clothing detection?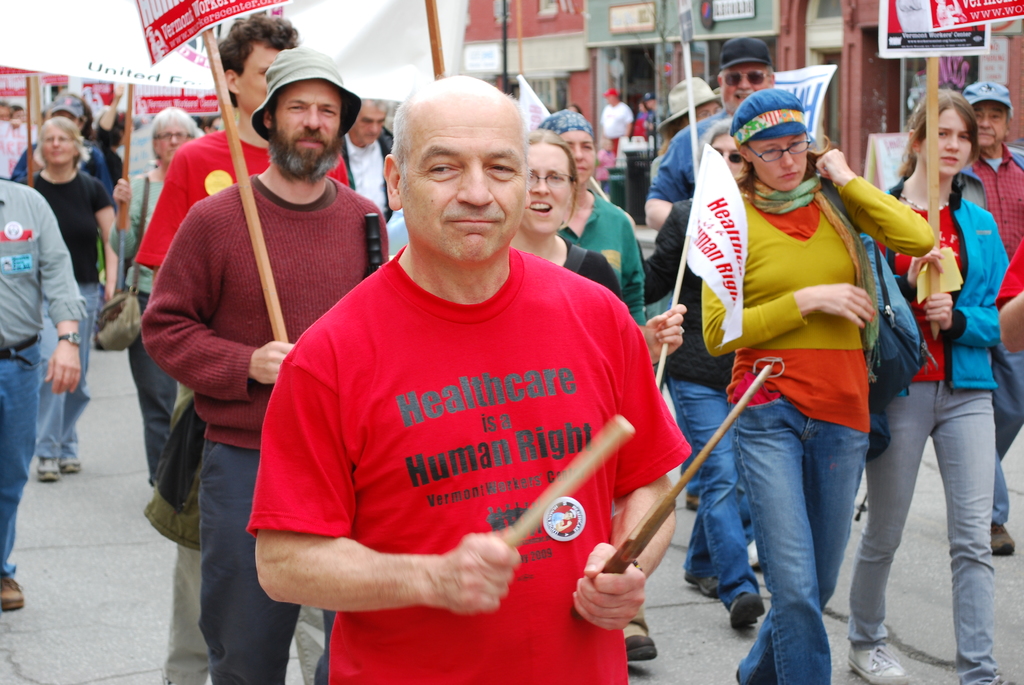
561,246,638,313
